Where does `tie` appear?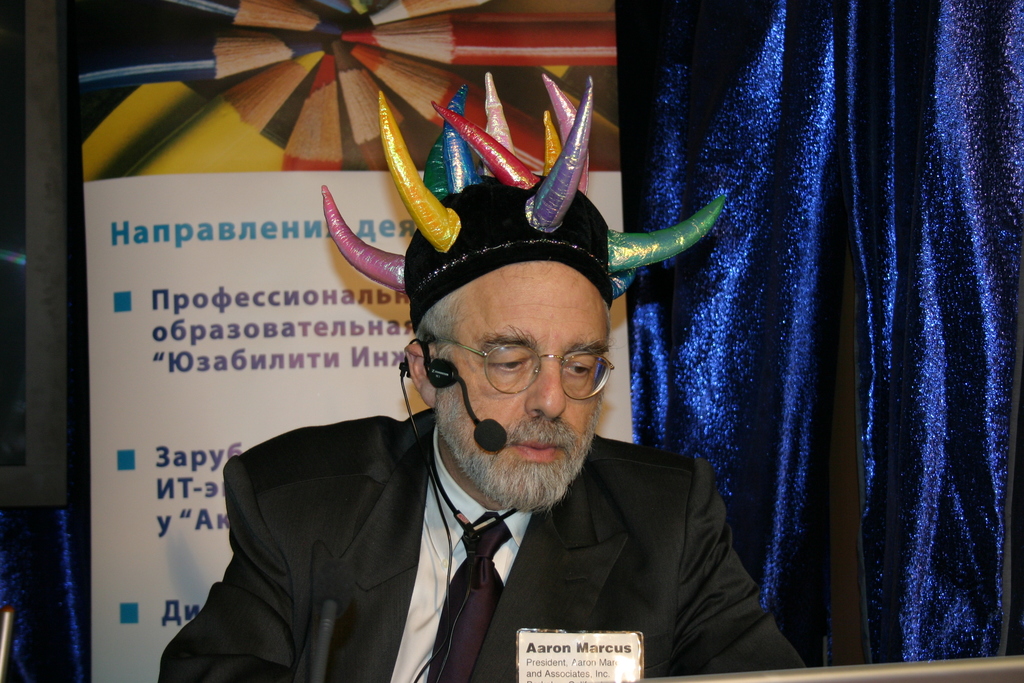
Appears at [425, 519, 513, 682].
